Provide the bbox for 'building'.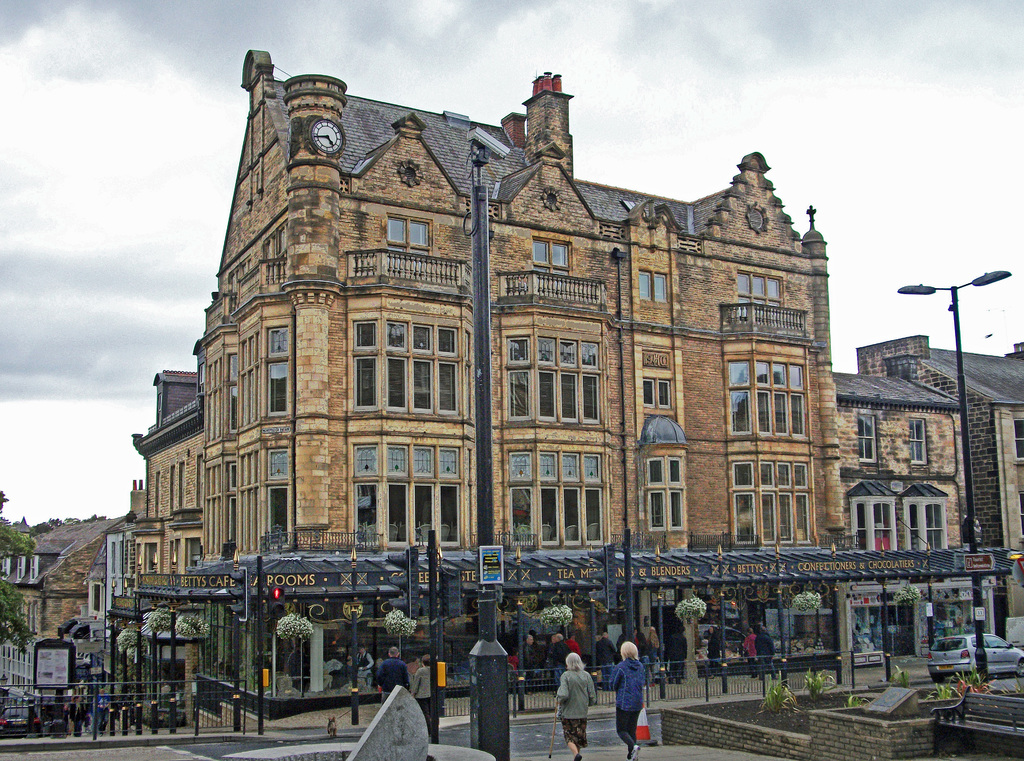
BBox(130, 48, 1023, 717).
